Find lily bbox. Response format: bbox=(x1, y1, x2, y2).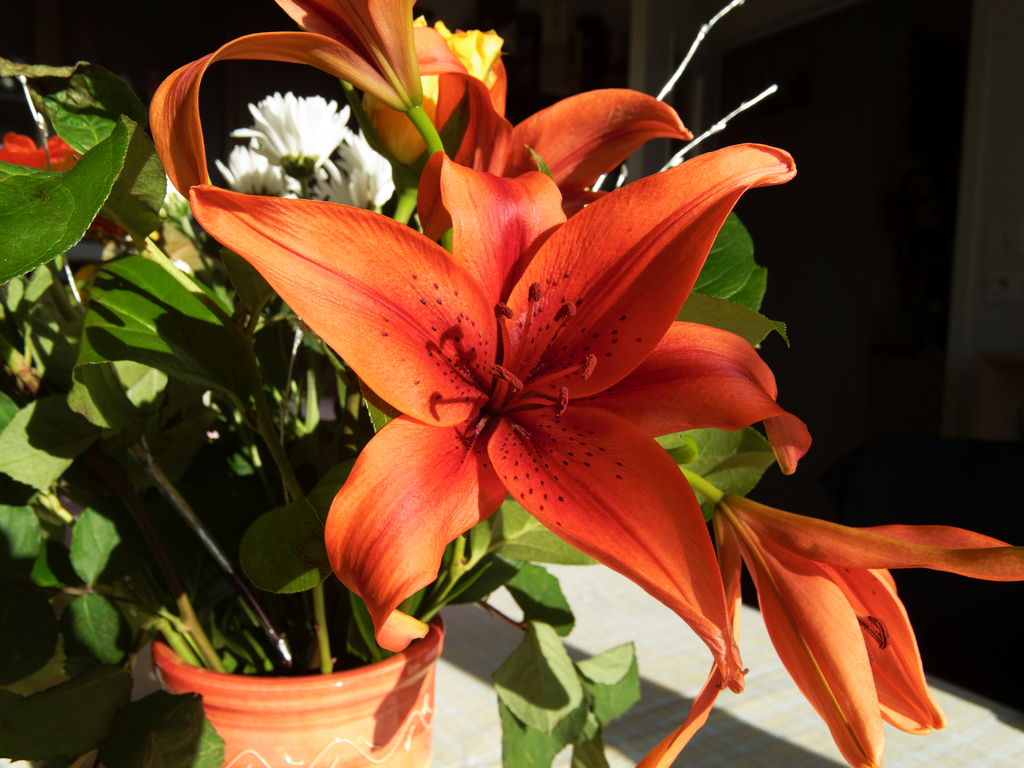
bbox=(147, 0, 429, 205).
